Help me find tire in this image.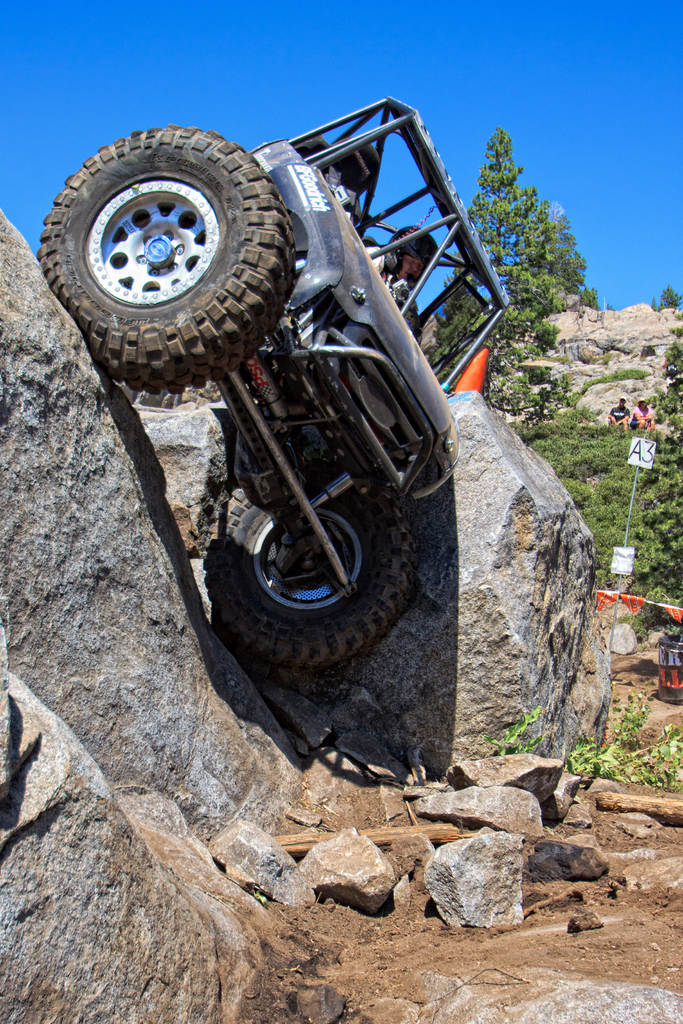
Found it: box=[194, 472, 420, 689].
